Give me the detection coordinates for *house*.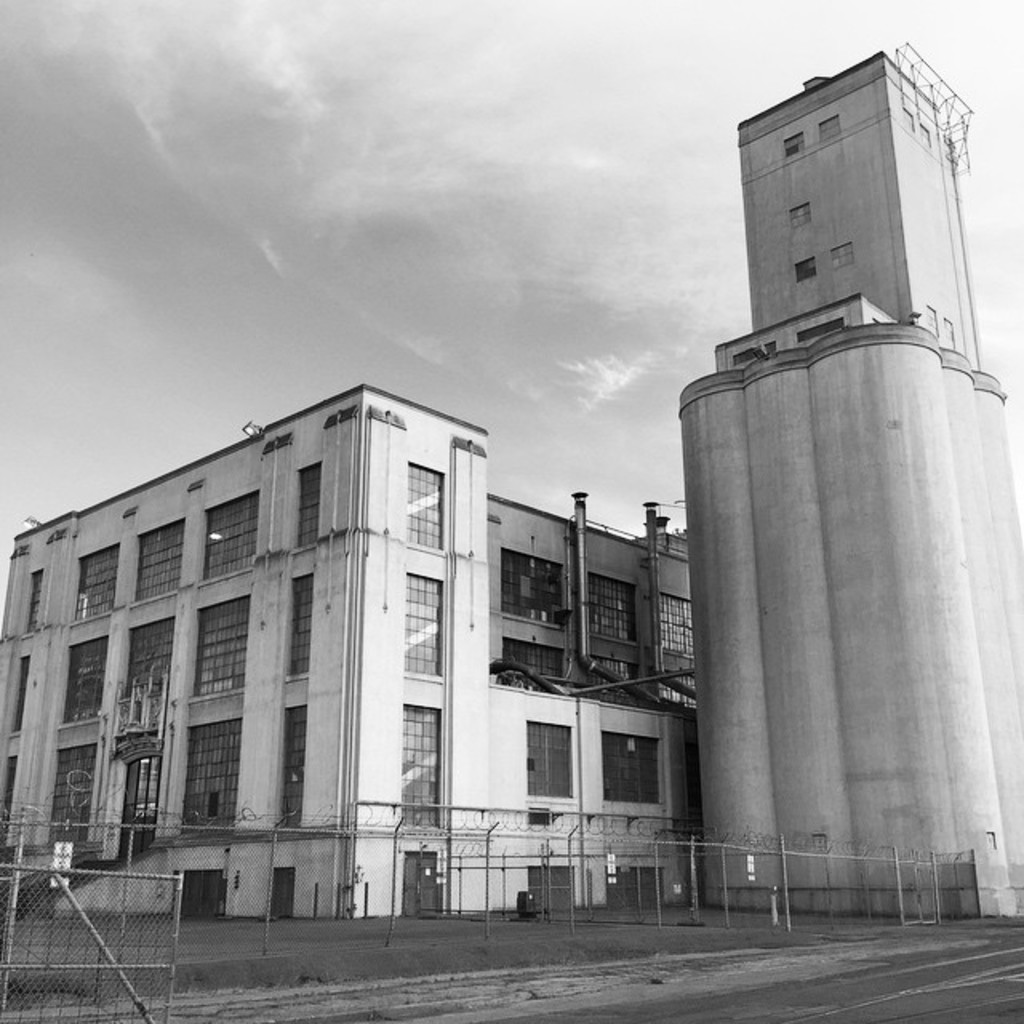
Rect(0, 394, 699, 920).
